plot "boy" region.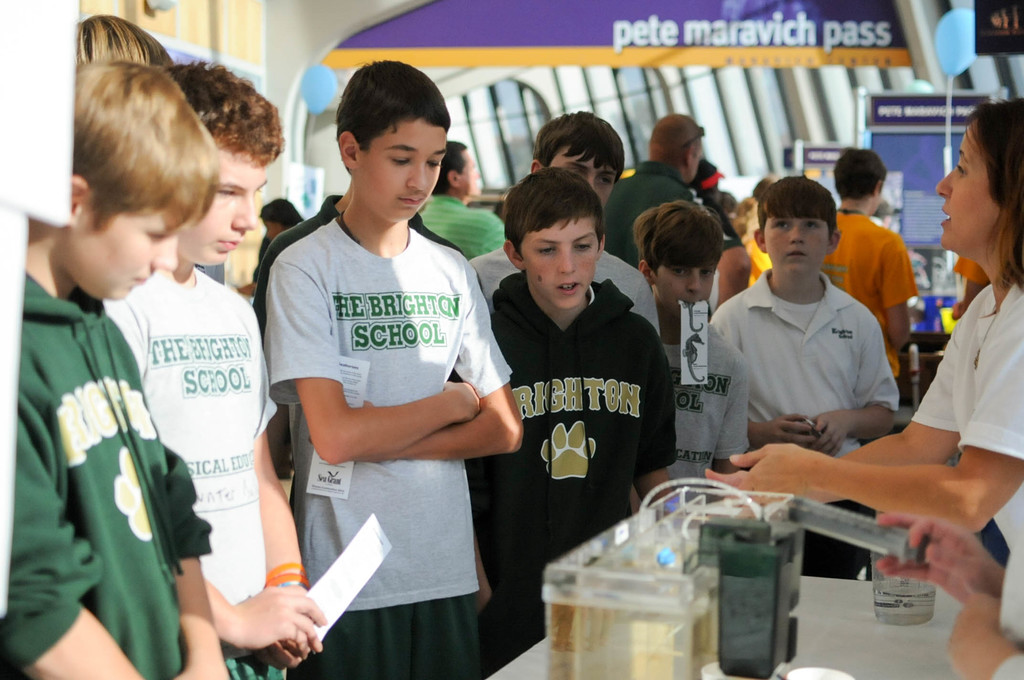
Plotted at pyautogui.locateOnScreen(472, 165, 674, 663).
